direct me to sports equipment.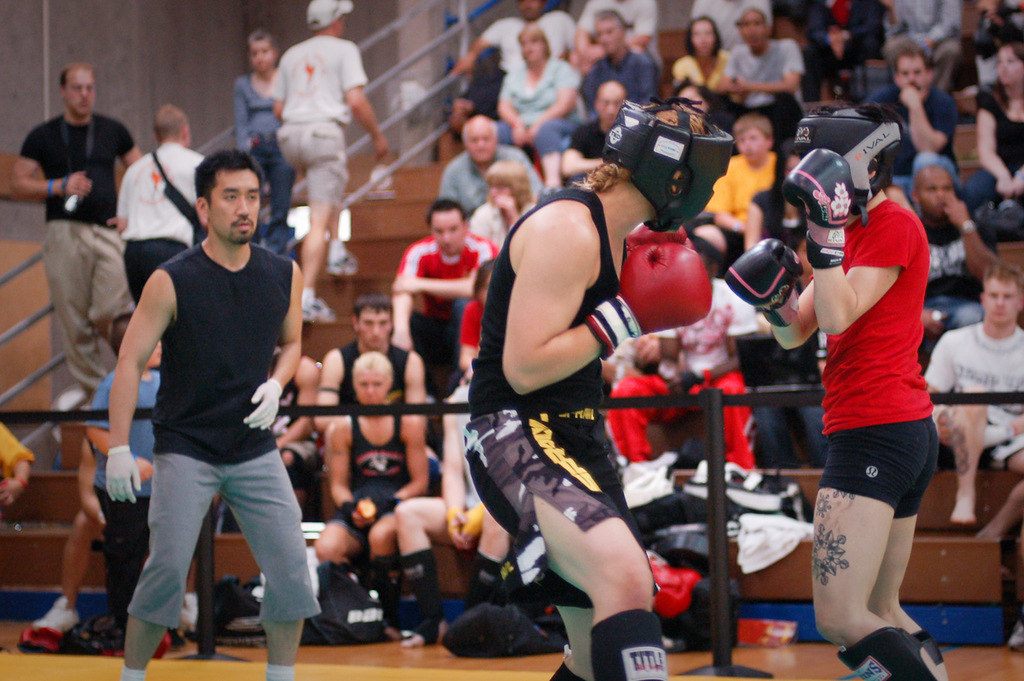
Direction: box=[789, 146, 858, 269].
